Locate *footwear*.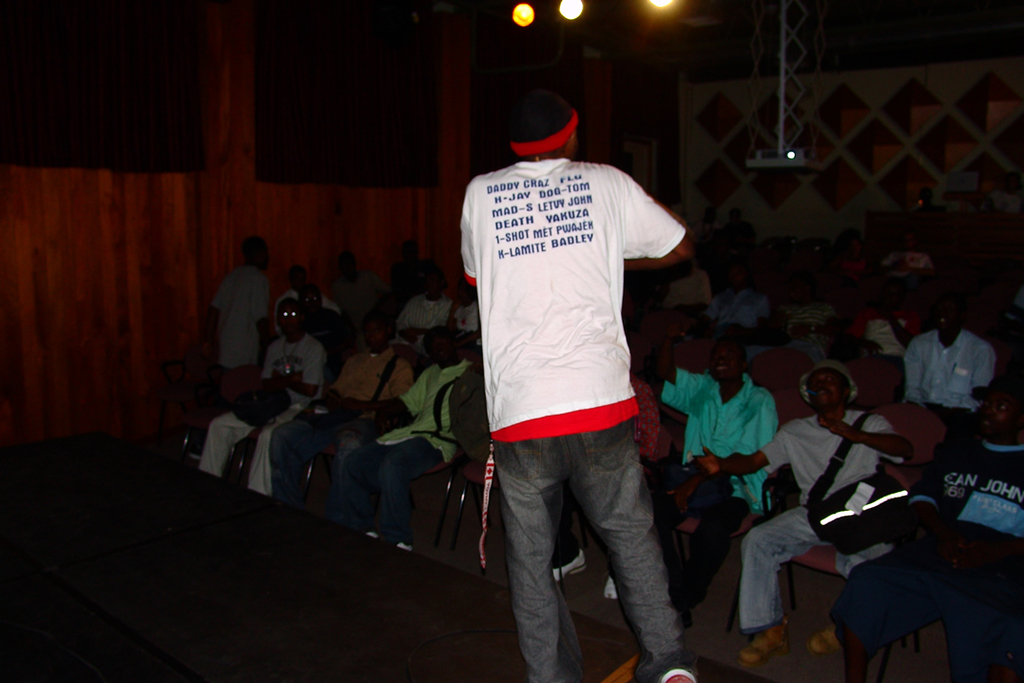
Bounding box: 652/659/701/682.
